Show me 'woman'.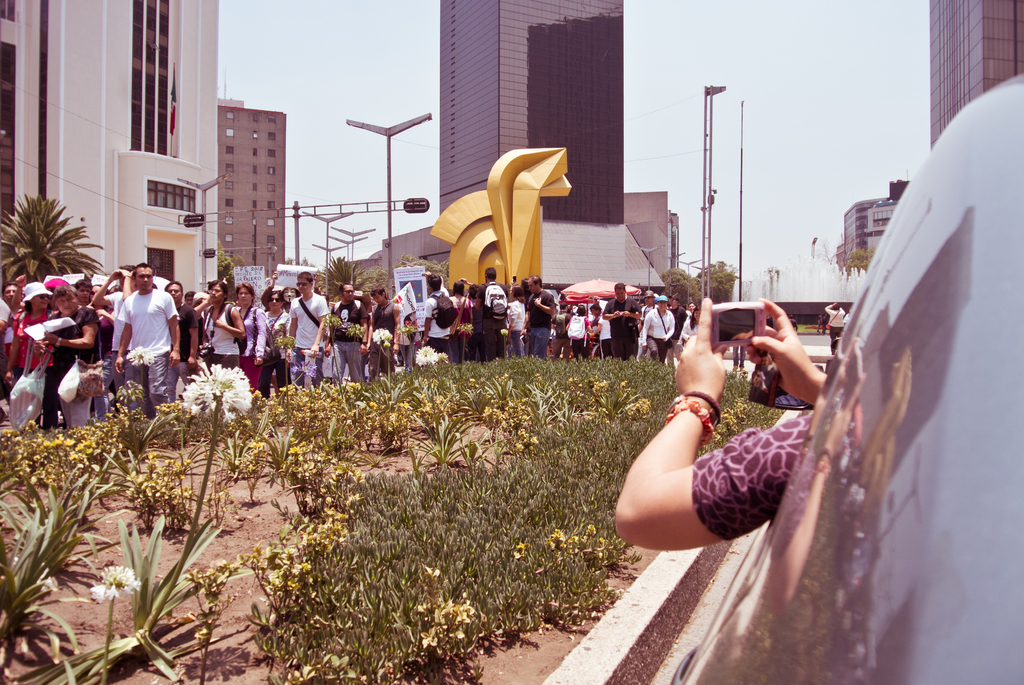
'woman' is here: detection(680, 308, 698, 346).
